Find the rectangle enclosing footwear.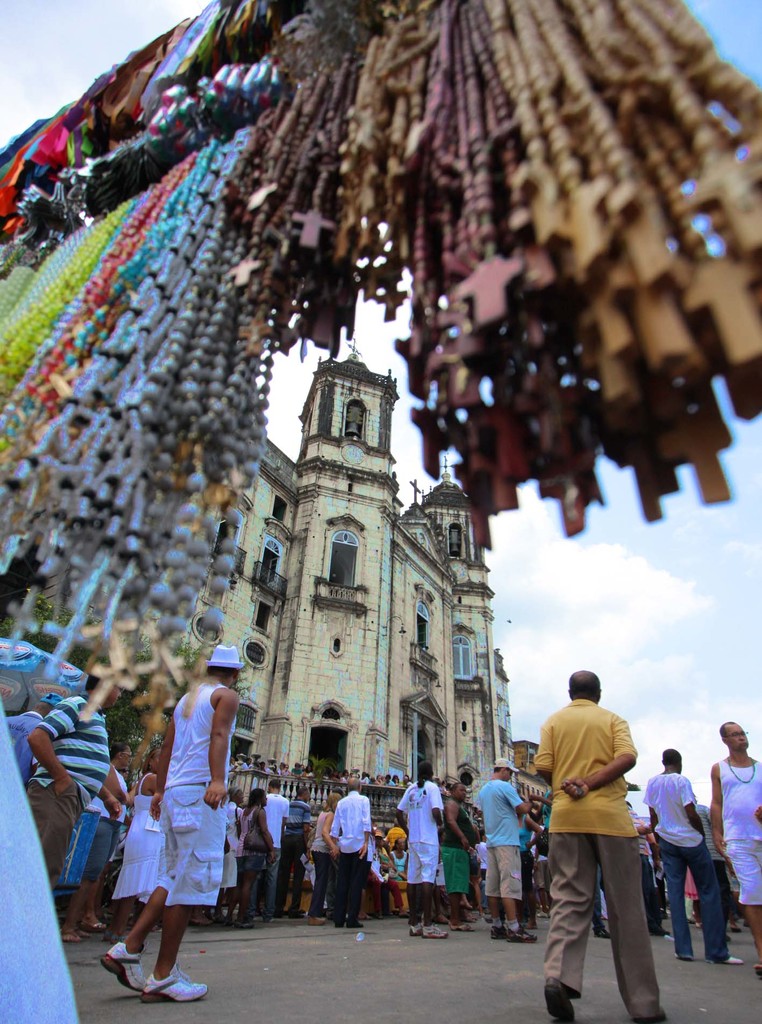
592, 918, 608, 940.
